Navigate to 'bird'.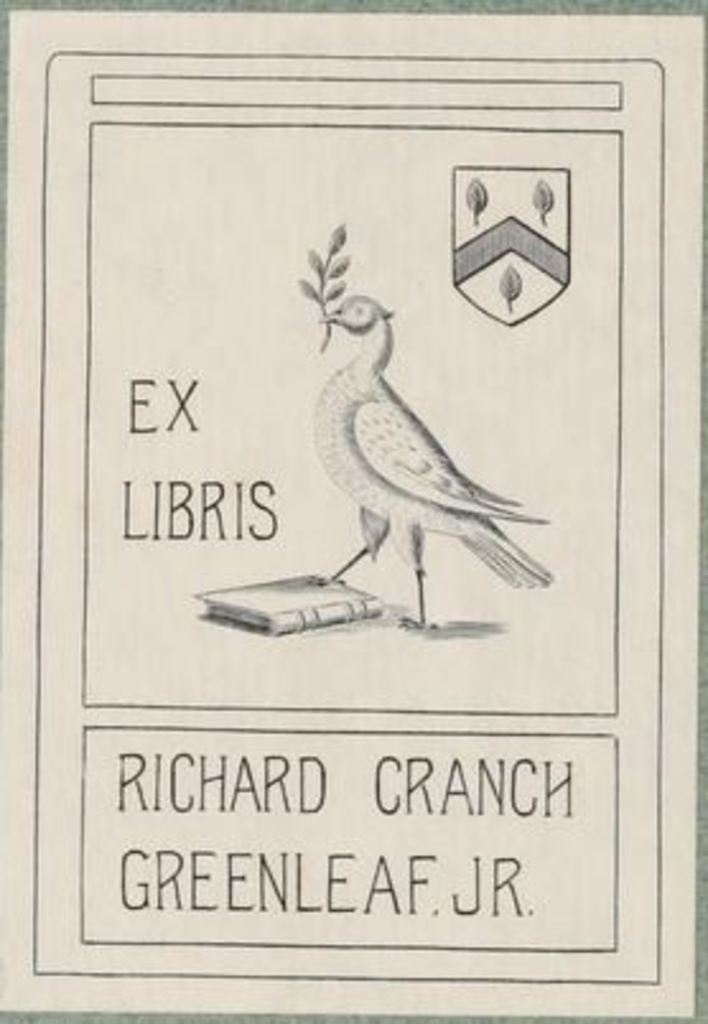
Navigation target: bbox=[239, 267, 548, 606].
